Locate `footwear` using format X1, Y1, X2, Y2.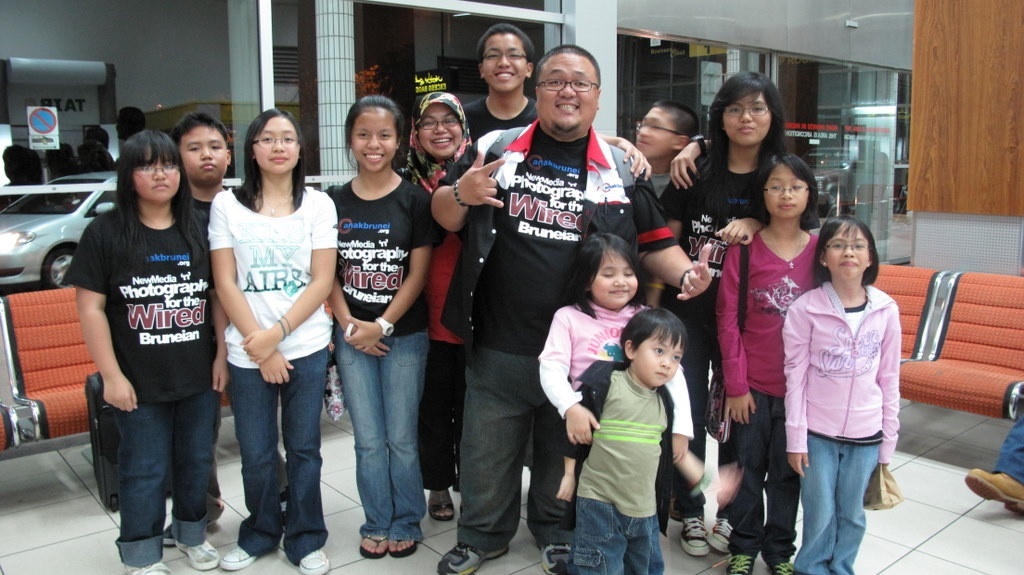
435, 542, 509, 574.
